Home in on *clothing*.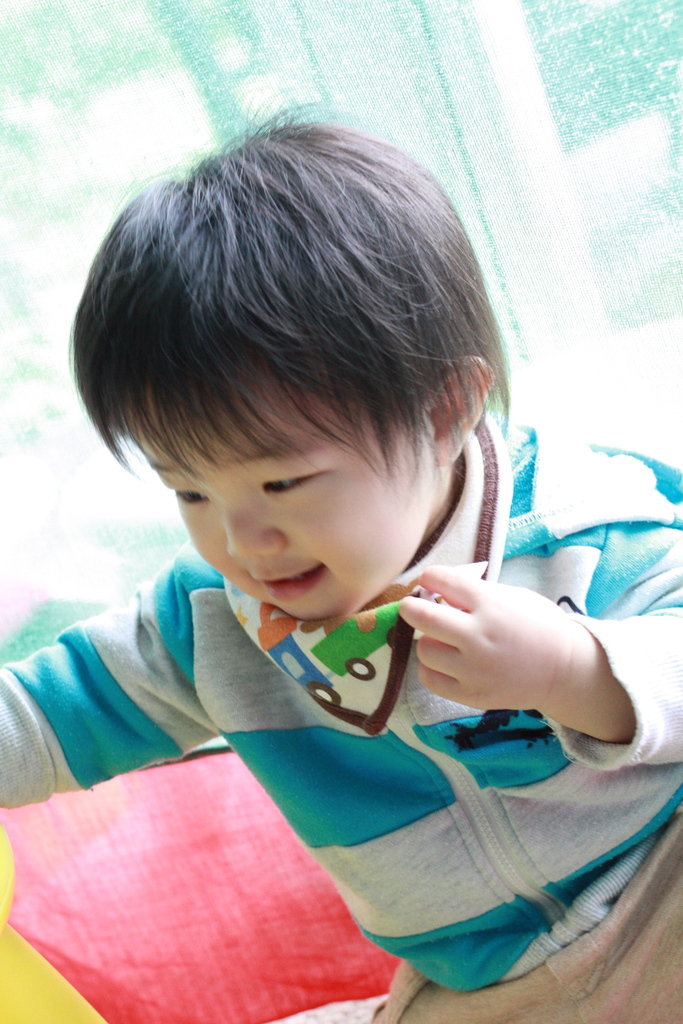
Homed in at crop(0, 410, 682, 1023).
